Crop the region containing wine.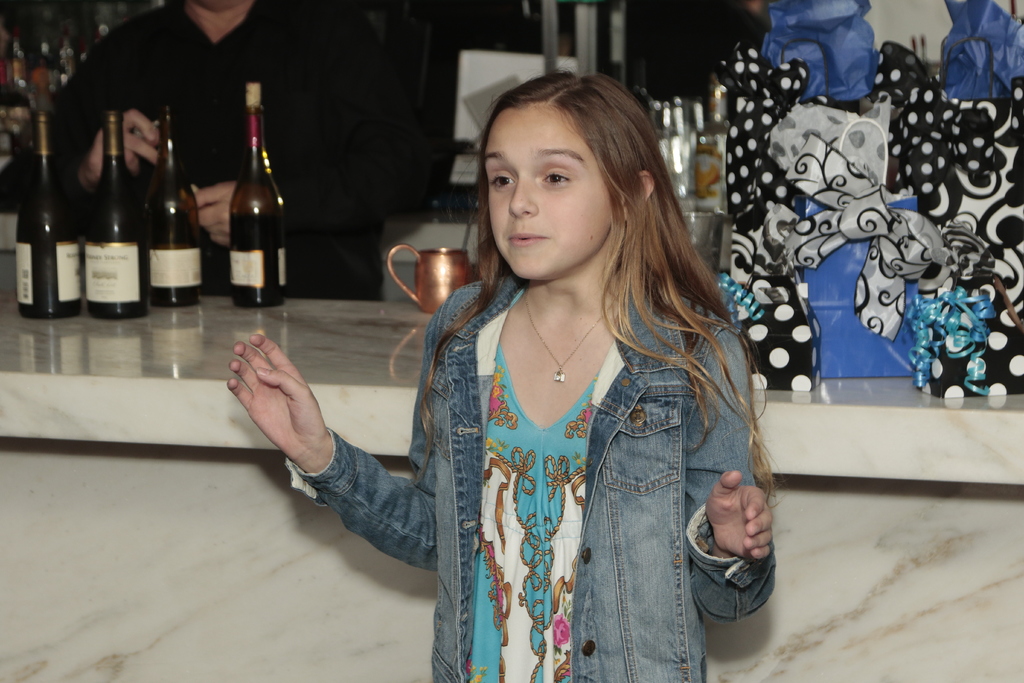
Crop region: crop(16, 109, 82, 320).
